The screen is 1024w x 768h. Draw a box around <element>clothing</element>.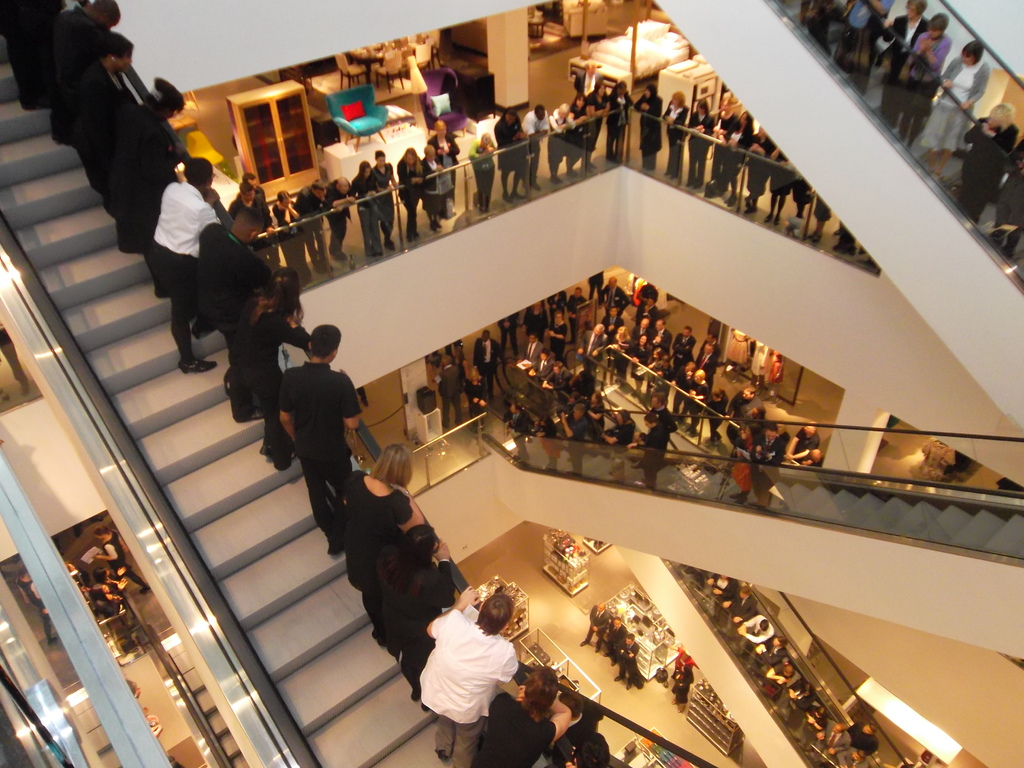
bbox=[525, 298, 548, 337].
